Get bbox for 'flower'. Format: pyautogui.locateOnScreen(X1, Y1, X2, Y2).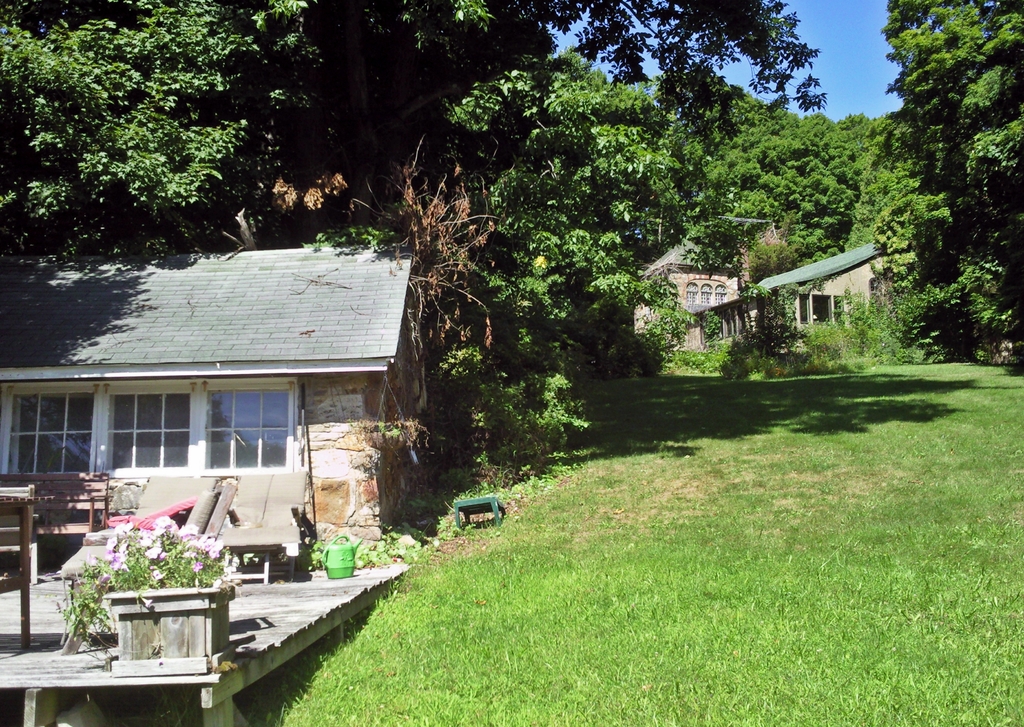
pyautogui.locateOnScreen(144, 547, 159, 557).
